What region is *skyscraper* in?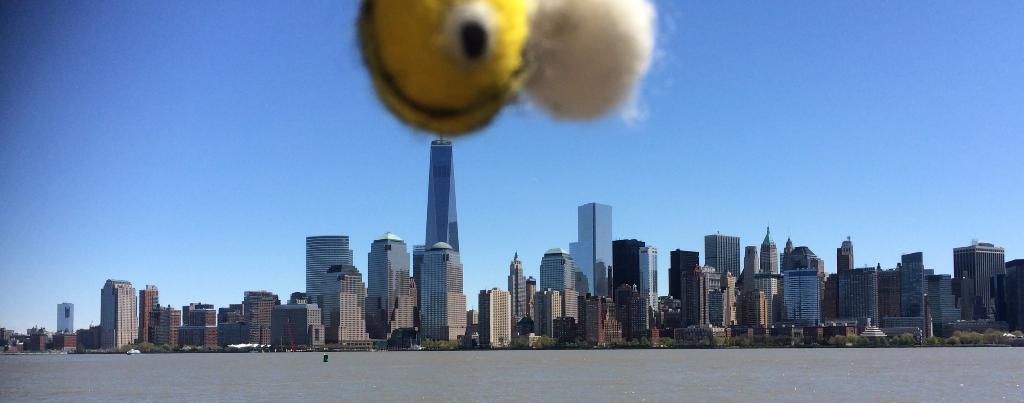
locate(308, 230, 354, 336).
